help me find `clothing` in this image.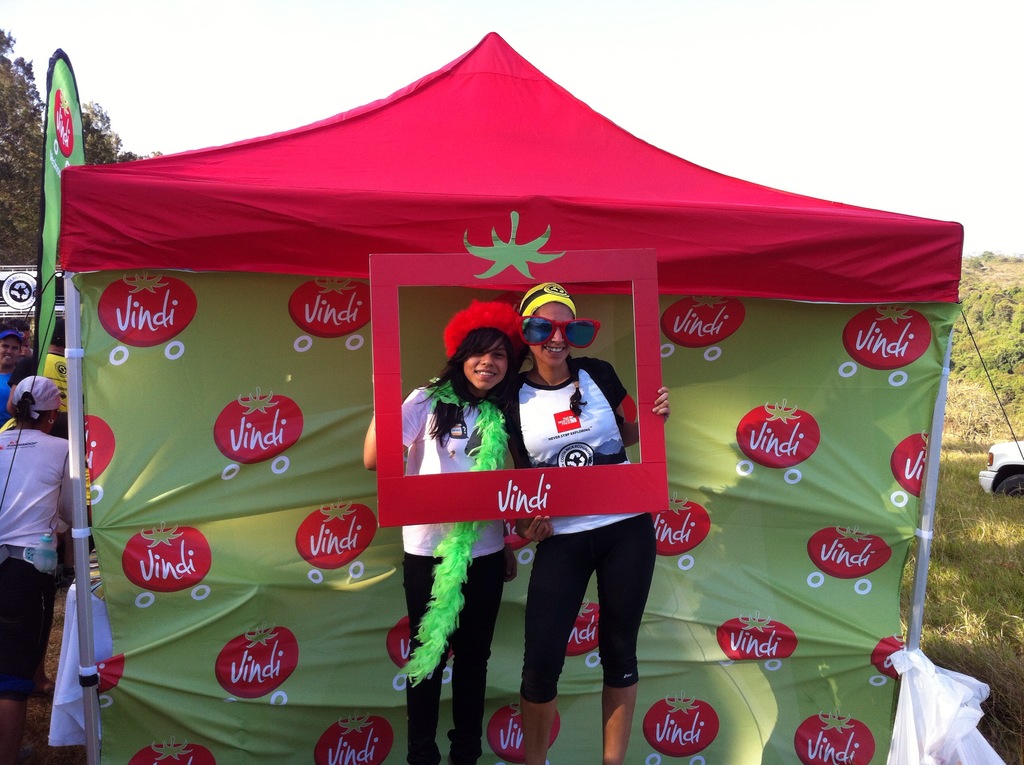
Found it: <box>510,325,655,670</box>.
